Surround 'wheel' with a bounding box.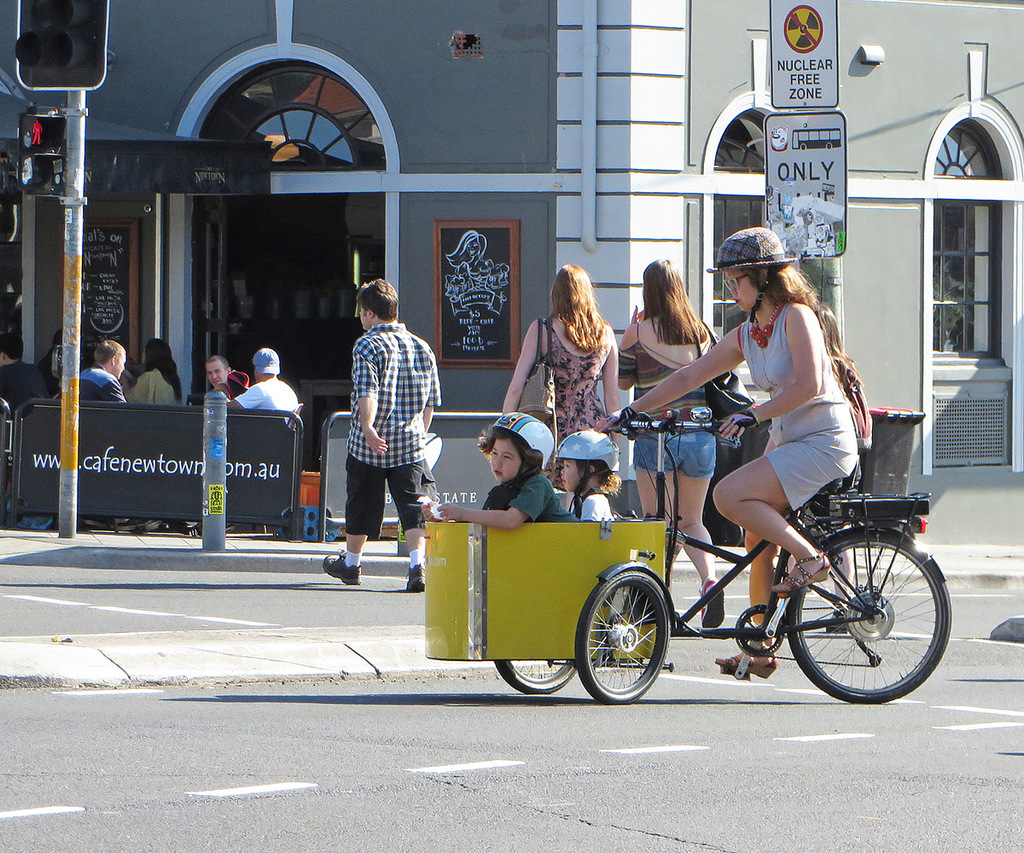
{"left": 788, "top": 538, "right": 949, "bottom": 713}.
